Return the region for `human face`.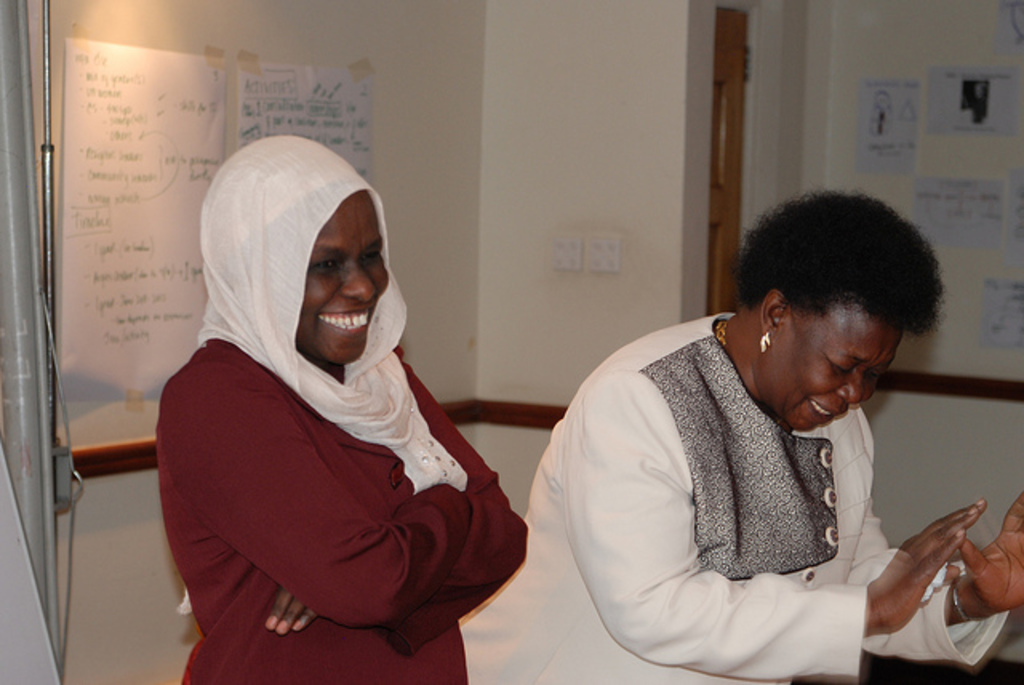
locate(296, 189, 392, 367).
